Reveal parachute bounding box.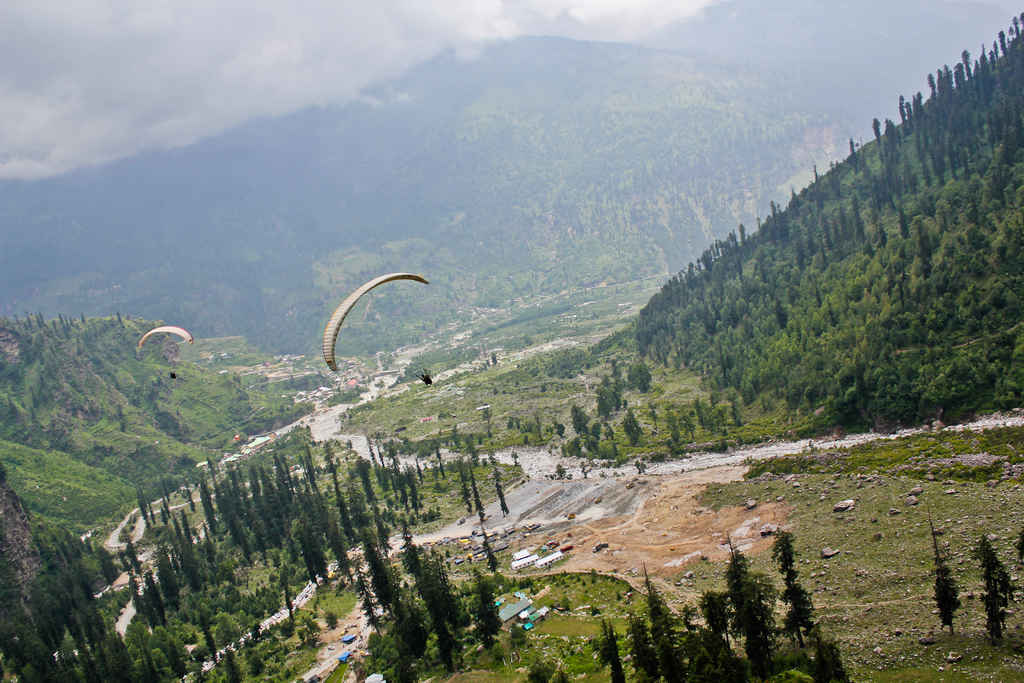
Revealed: left=318, top=276, right=440, bottom=397.
